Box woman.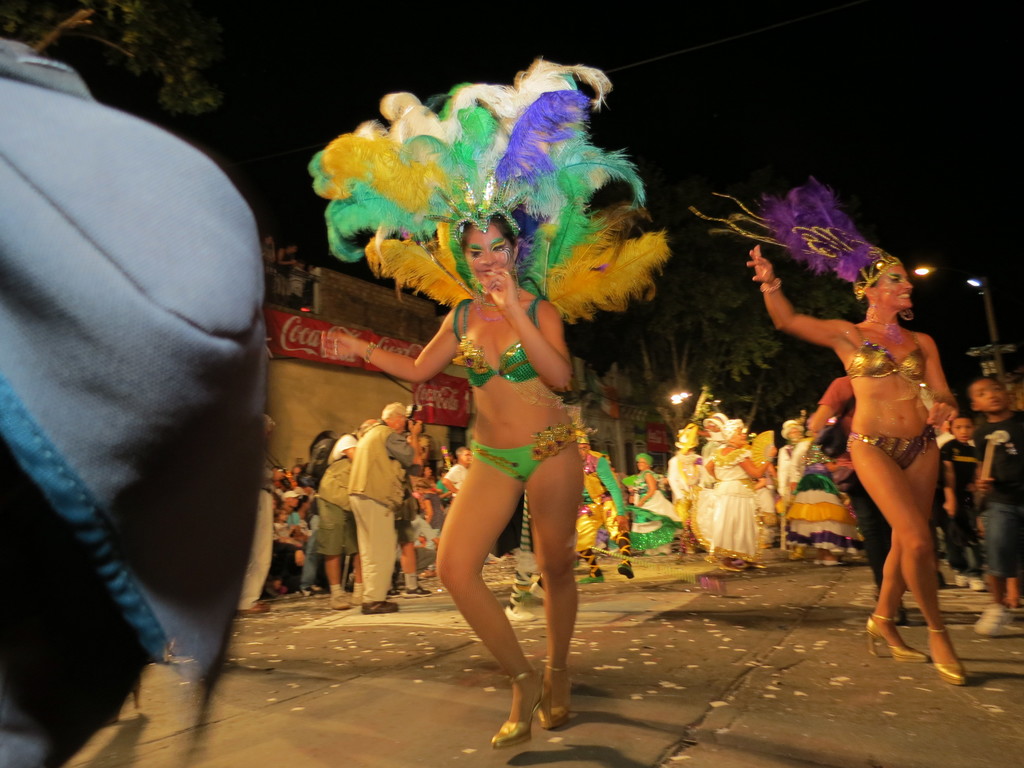
locate(687, 413, 776, 579).
